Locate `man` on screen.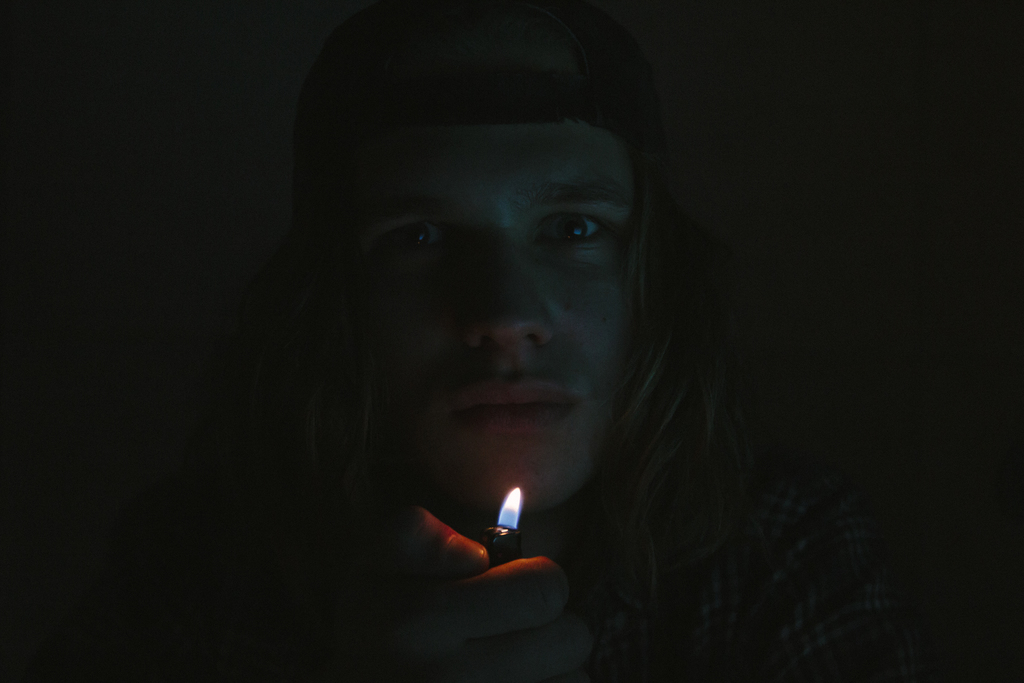
On screen at locate(177, 18, 844, 680).
